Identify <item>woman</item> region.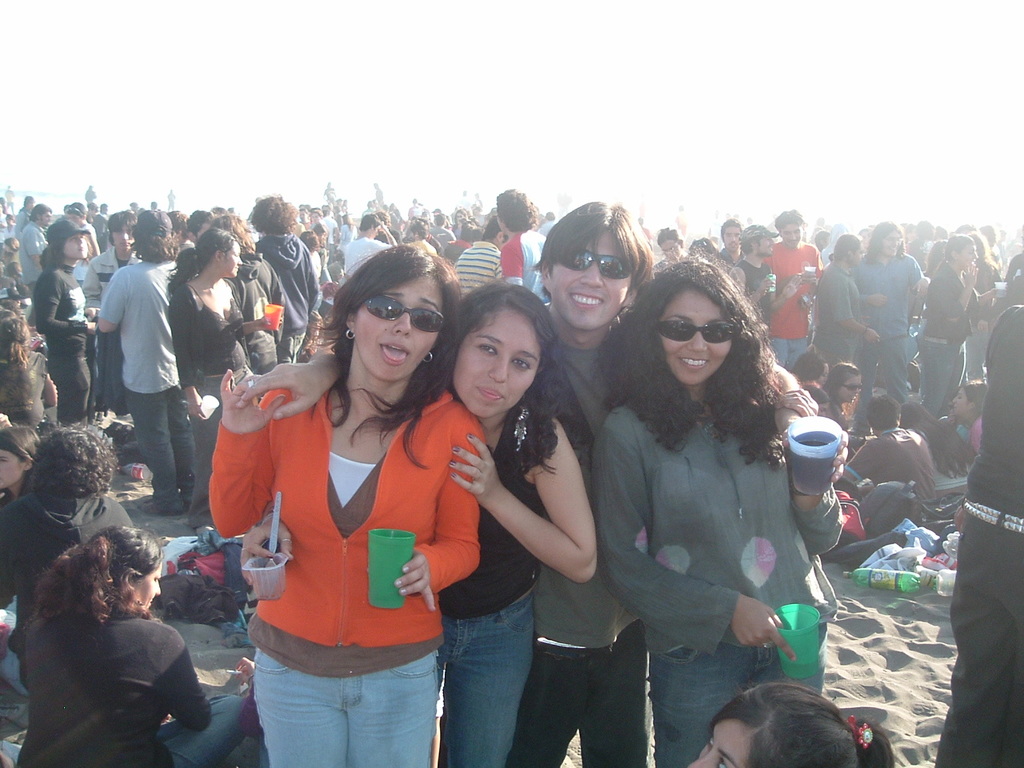
Region: rect(413, 221, 430, 258).
